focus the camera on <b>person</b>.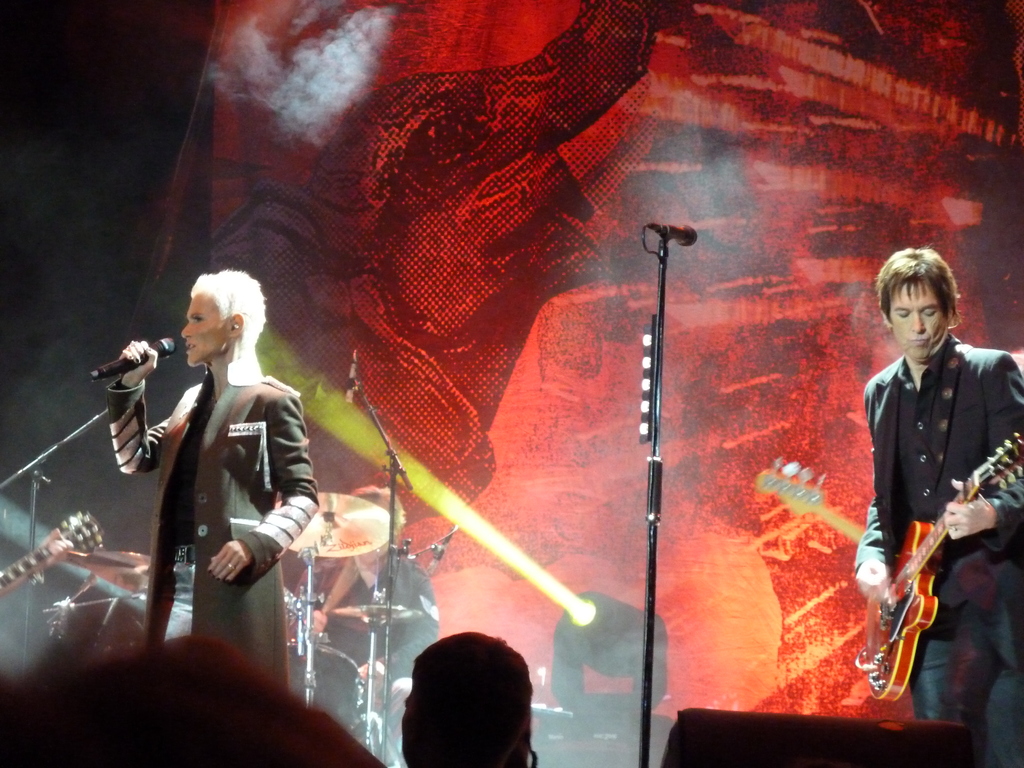
Focus region: left=401, top=630, right=532, bottom=767.
